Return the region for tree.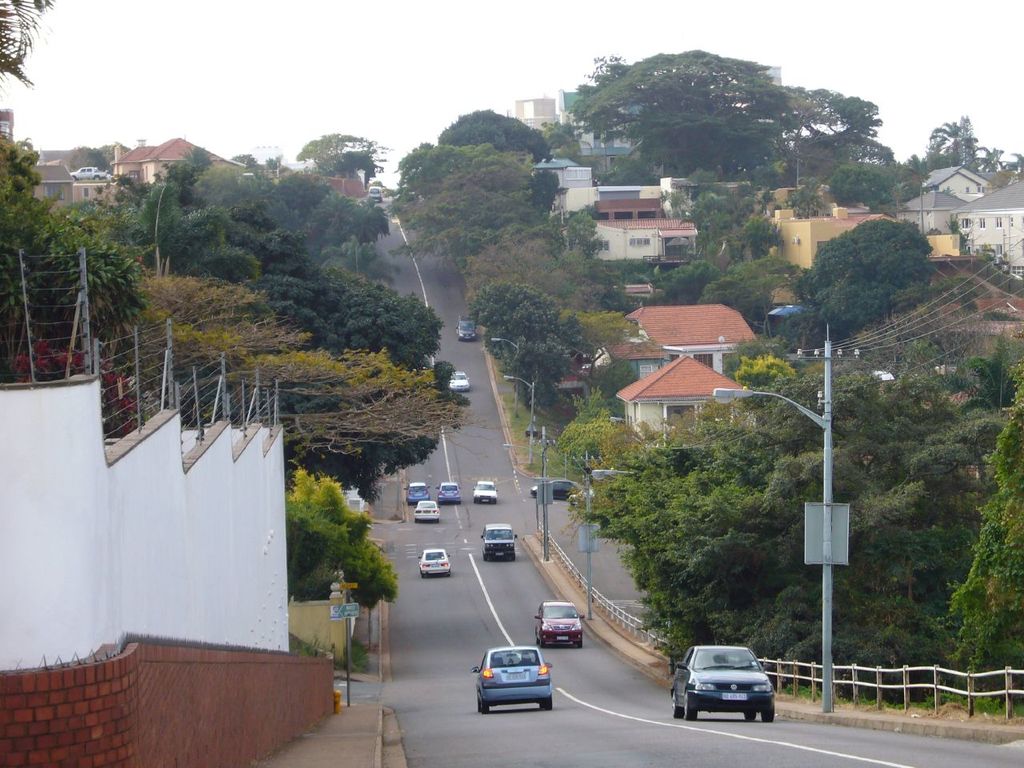
[566,369,824,642].
